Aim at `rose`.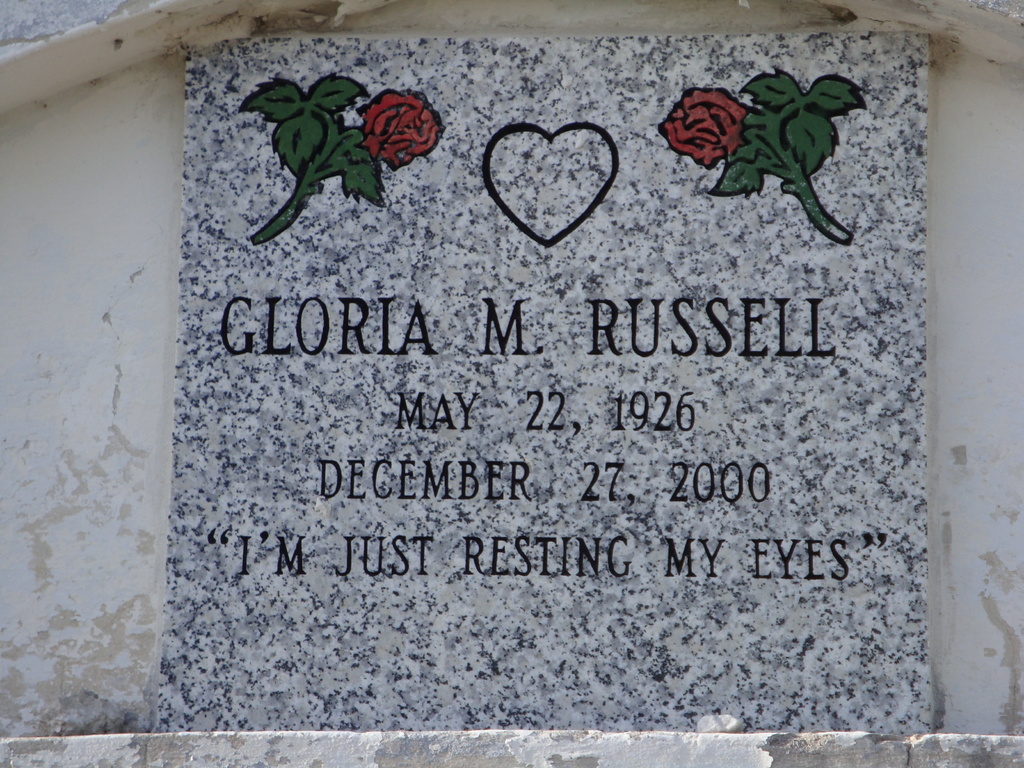
Aimed at (652,84,754,172).
